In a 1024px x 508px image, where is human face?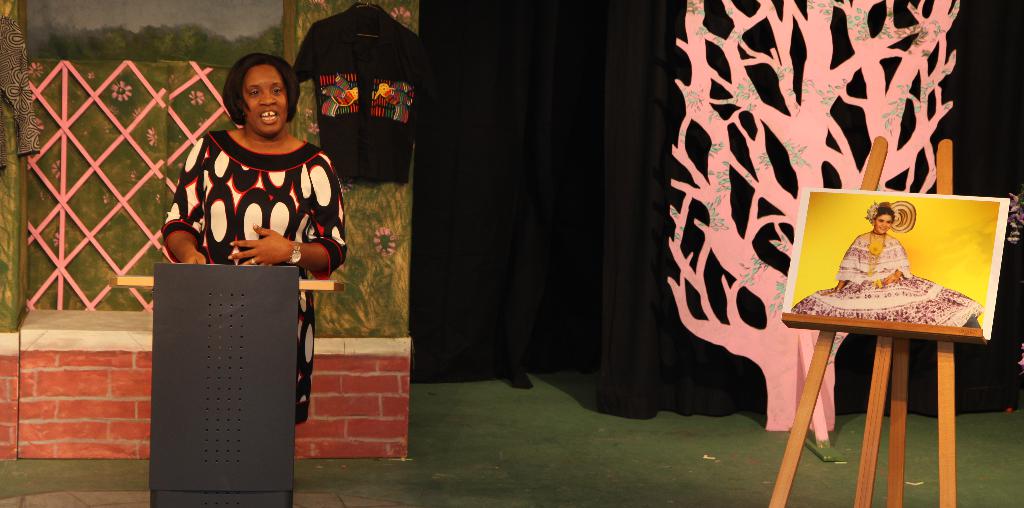
pyautogui.locateOnScreen(241, 67, 289, 133).
